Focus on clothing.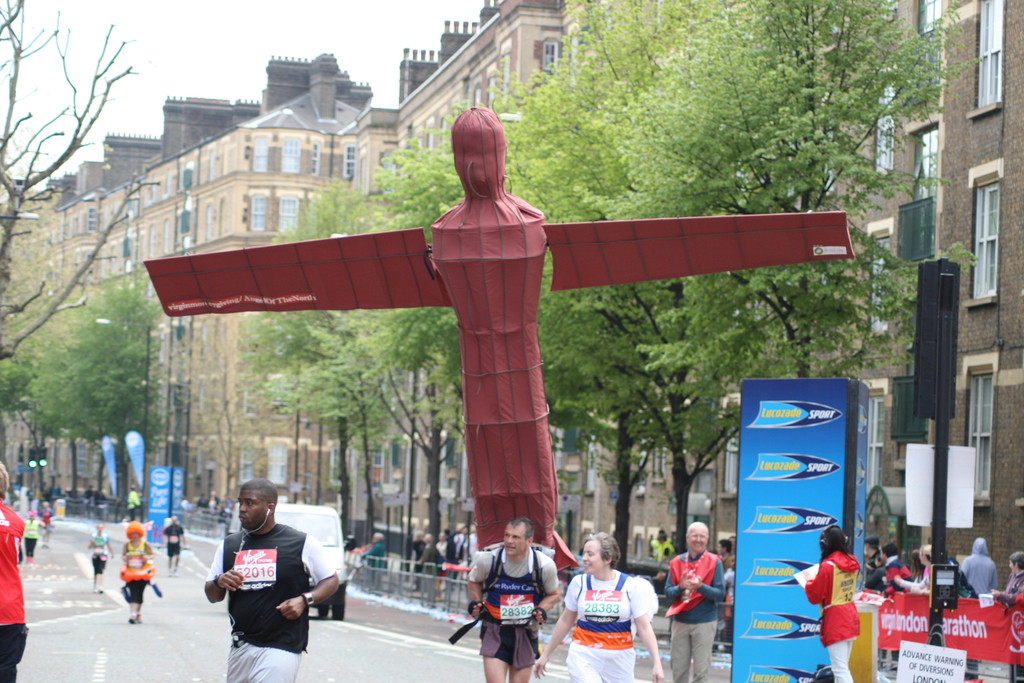
Focused at x1=355 y1=539 x2=388 y2=573.
